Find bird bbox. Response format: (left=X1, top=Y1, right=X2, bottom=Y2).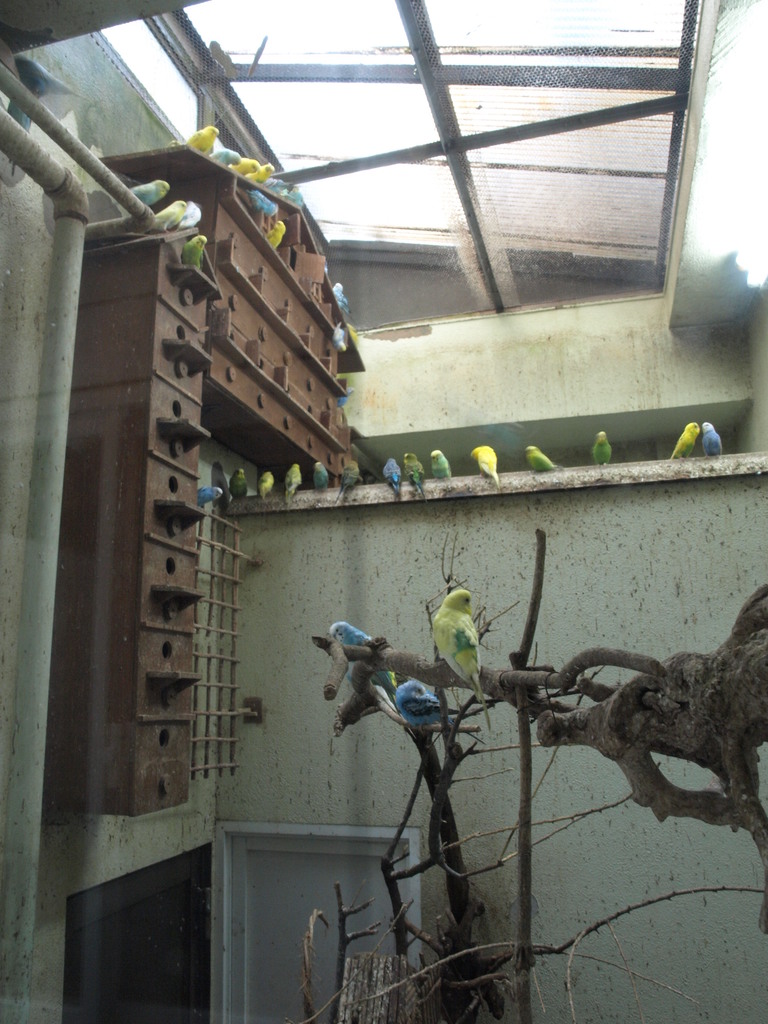
(left=469, top=447, right=499, bottom=490).
